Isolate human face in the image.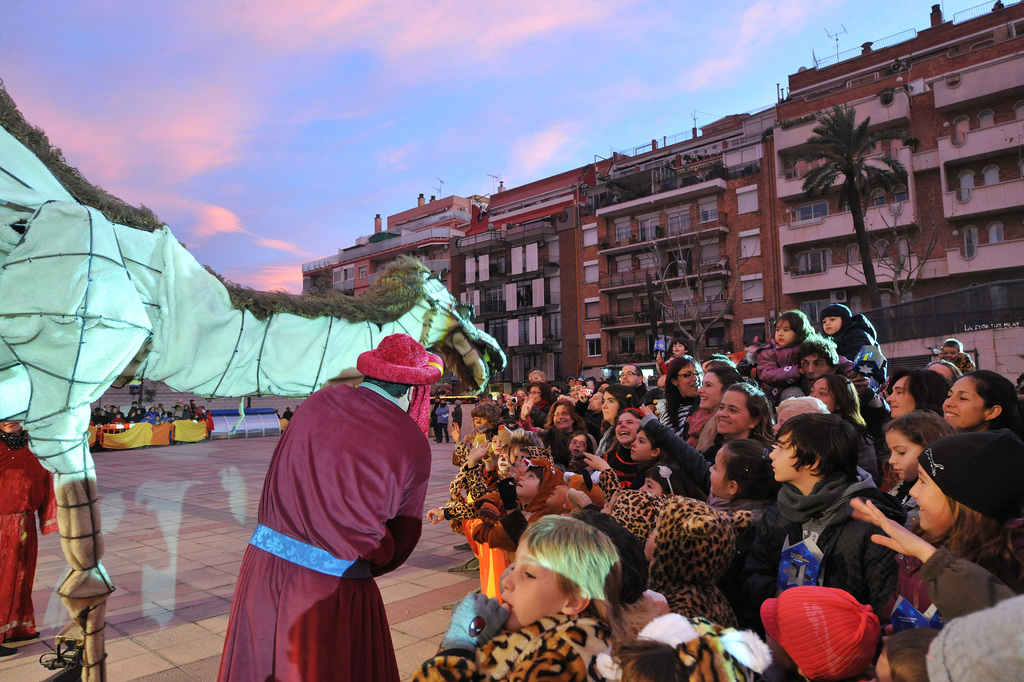
Isolated region: [548, 404, 572, 429].
